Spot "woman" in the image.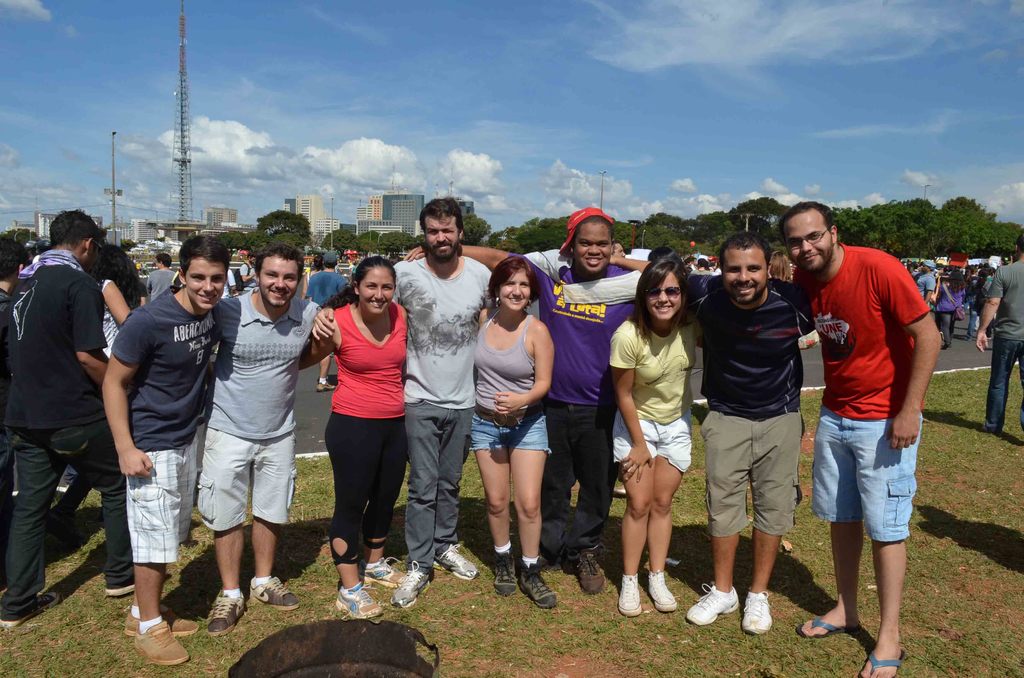
"woman" found at box(470, 252, 556, 628).
